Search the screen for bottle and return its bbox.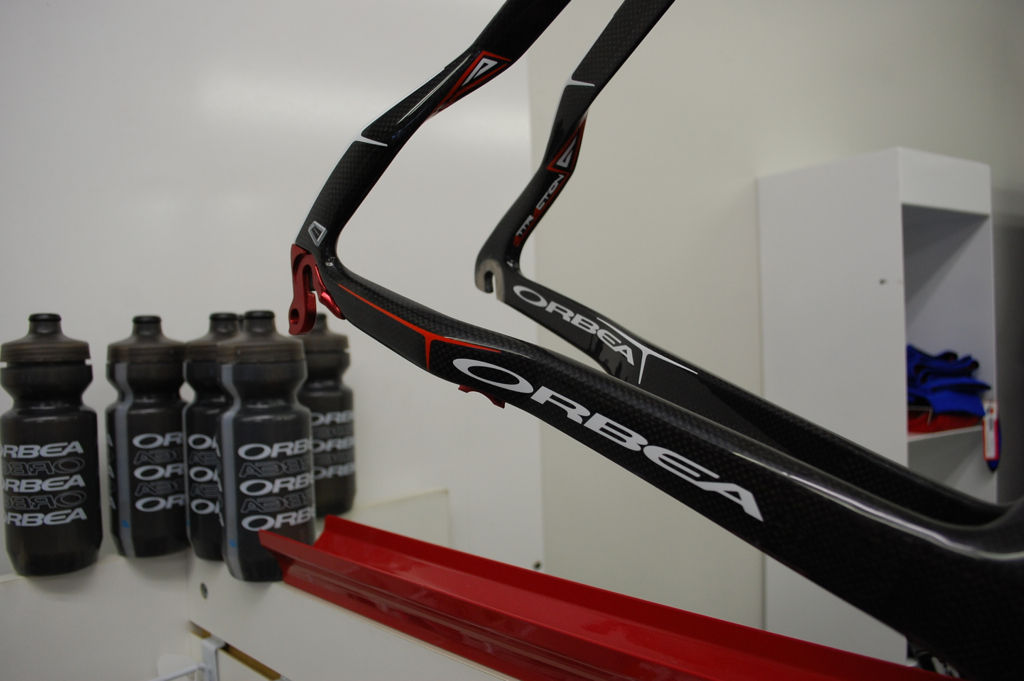
Found: {"left": 105, "top": 316, "right": 190, "bottom": 561}.
